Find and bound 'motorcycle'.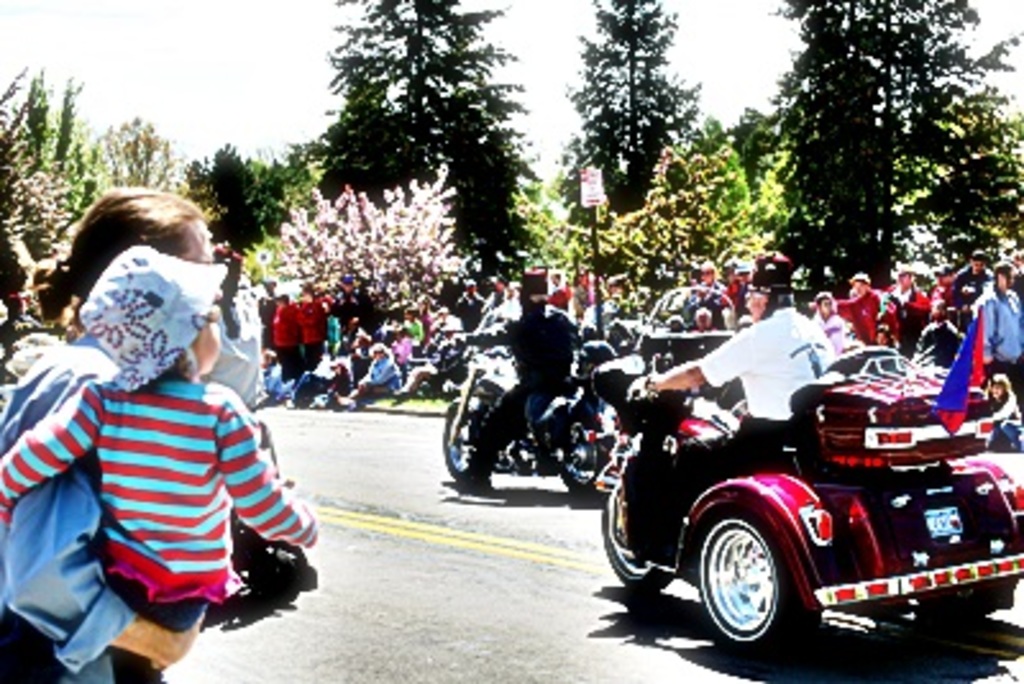
Bound: BBox(443, 330, 607, 510).
